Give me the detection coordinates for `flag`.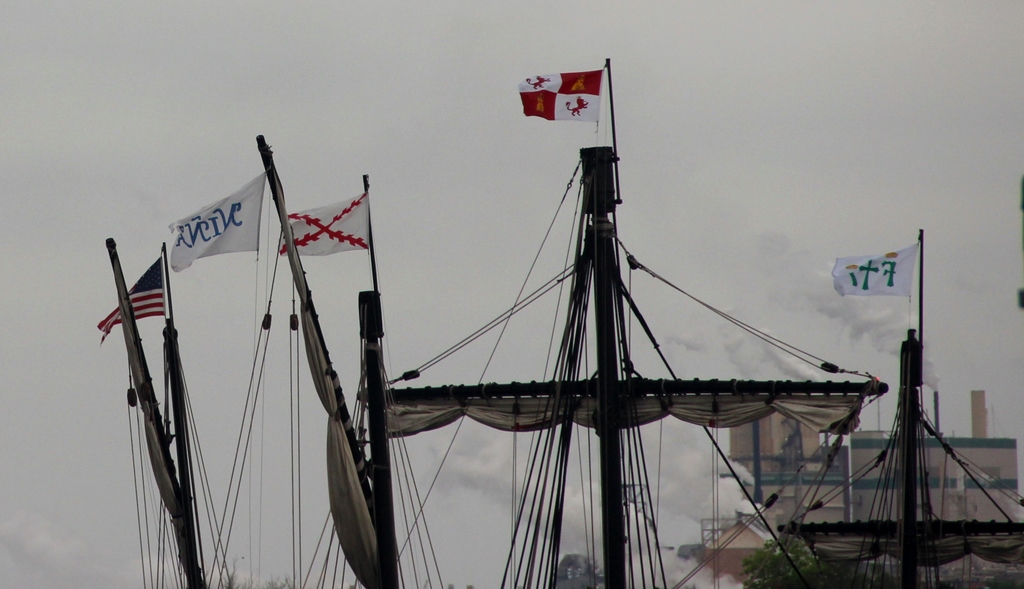
bbox=(80, 251, 173, 358).
